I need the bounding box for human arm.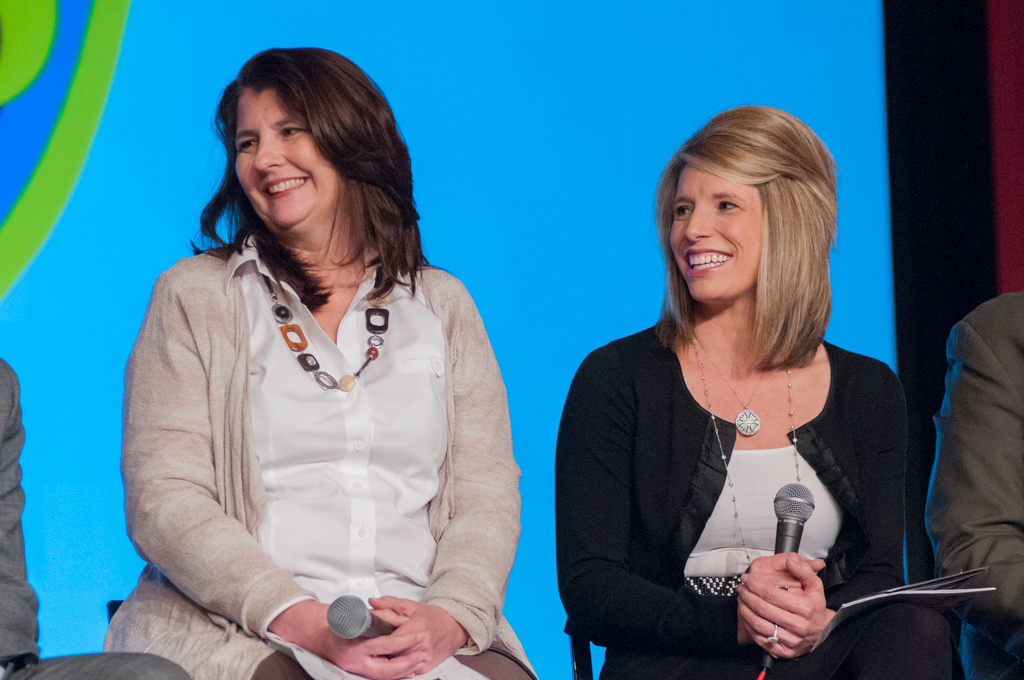
Here it is: 368:278:525:675.
